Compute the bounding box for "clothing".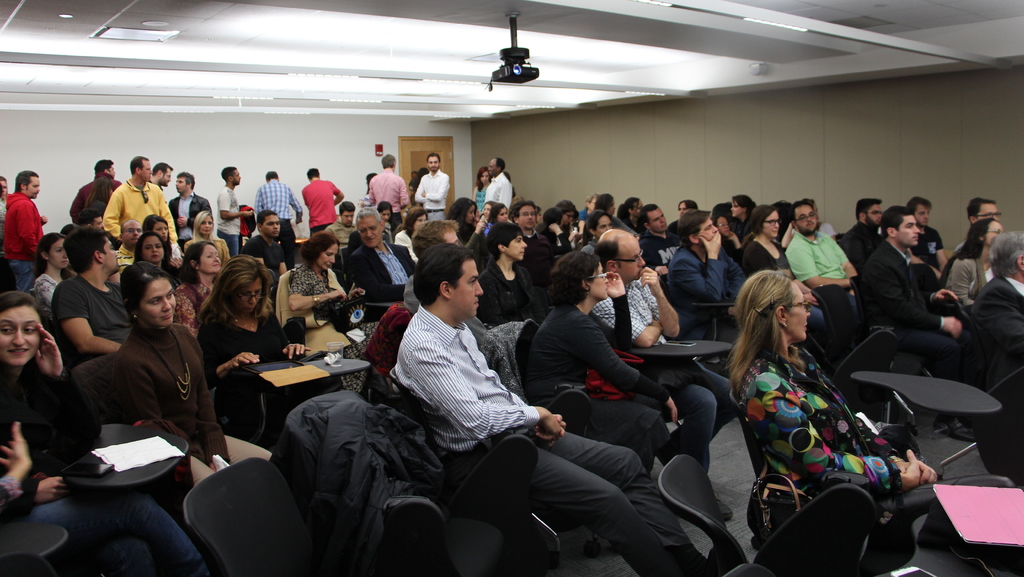
bbox(300, 175, 342, 241).
